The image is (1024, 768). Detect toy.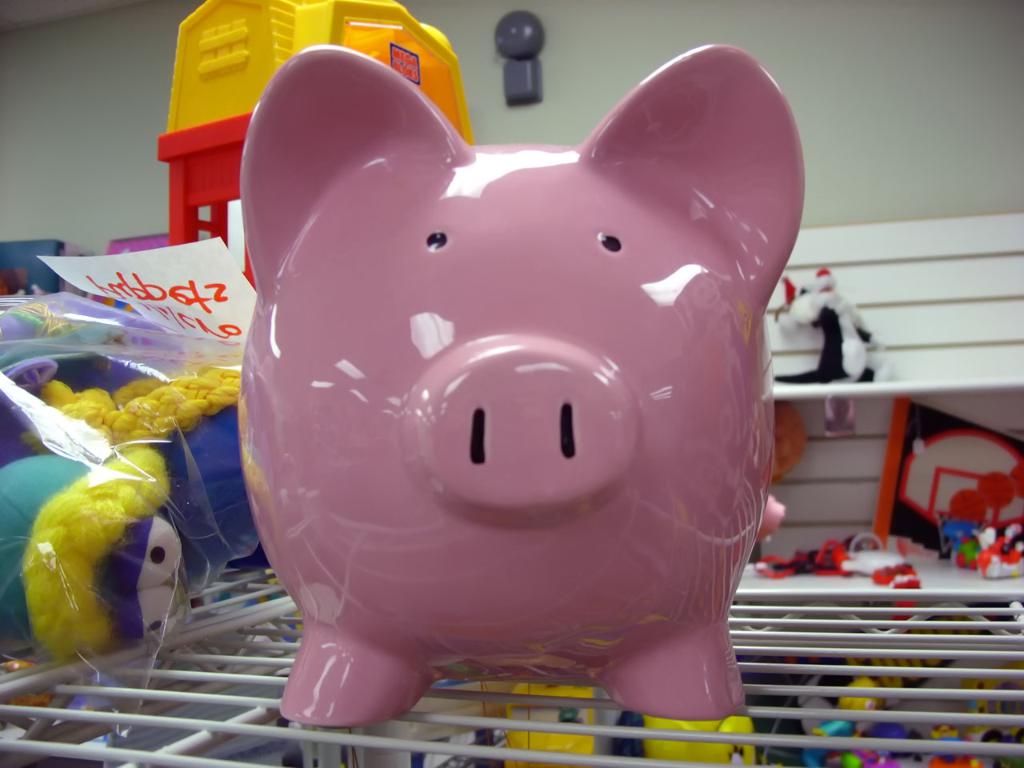
Detection: <bbox>208, 34, 832, 760</bbox>.
